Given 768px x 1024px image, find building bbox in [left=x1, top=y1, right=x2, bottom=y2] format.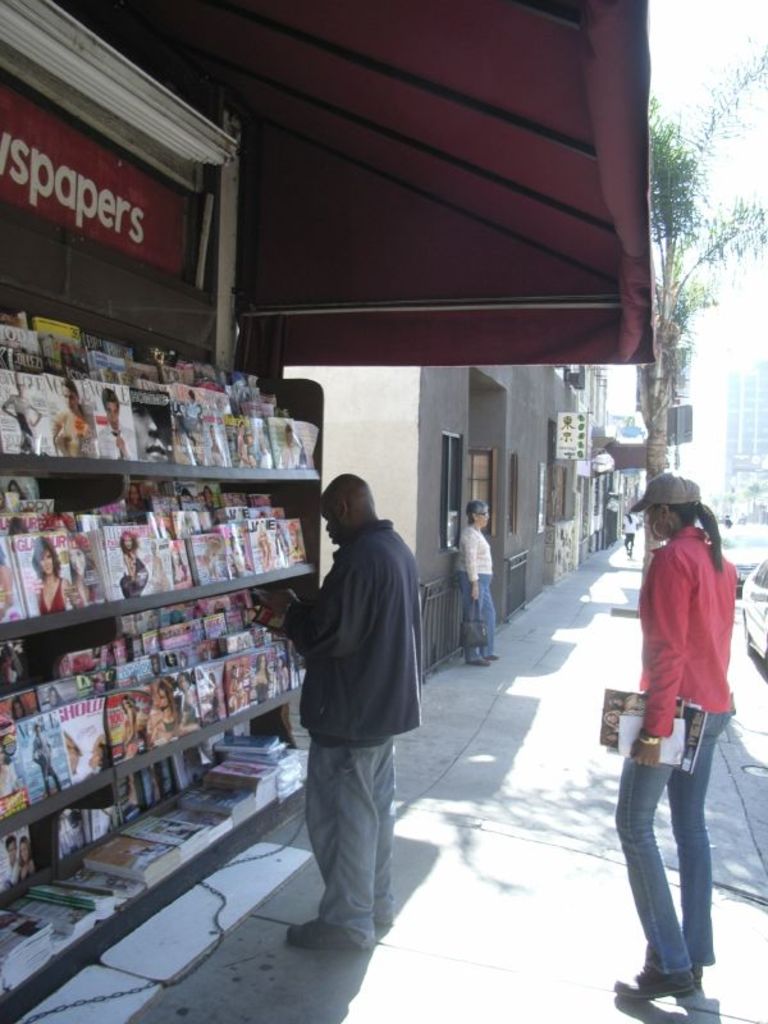
[left=727, top=355, right=767, bottom=539].
